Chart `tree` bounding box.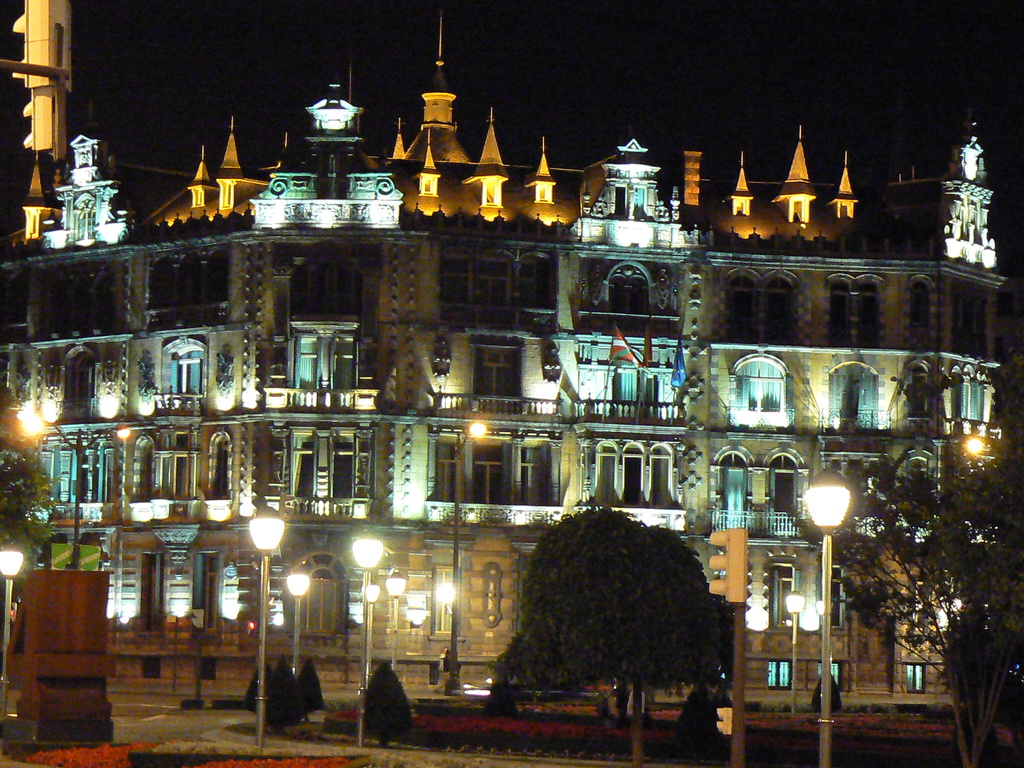
Charted: crop(300, 658, 319, 720).
